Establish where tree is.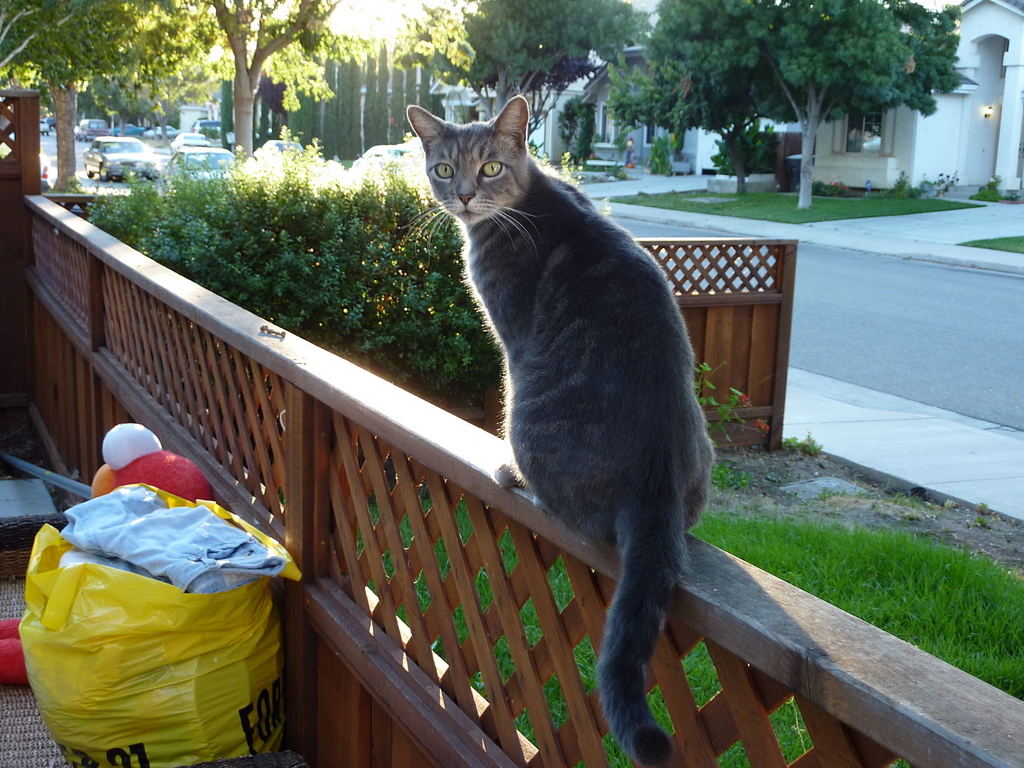
Established at {"left": 417, "top": 0, "right": 654, "bottom": 139}.
